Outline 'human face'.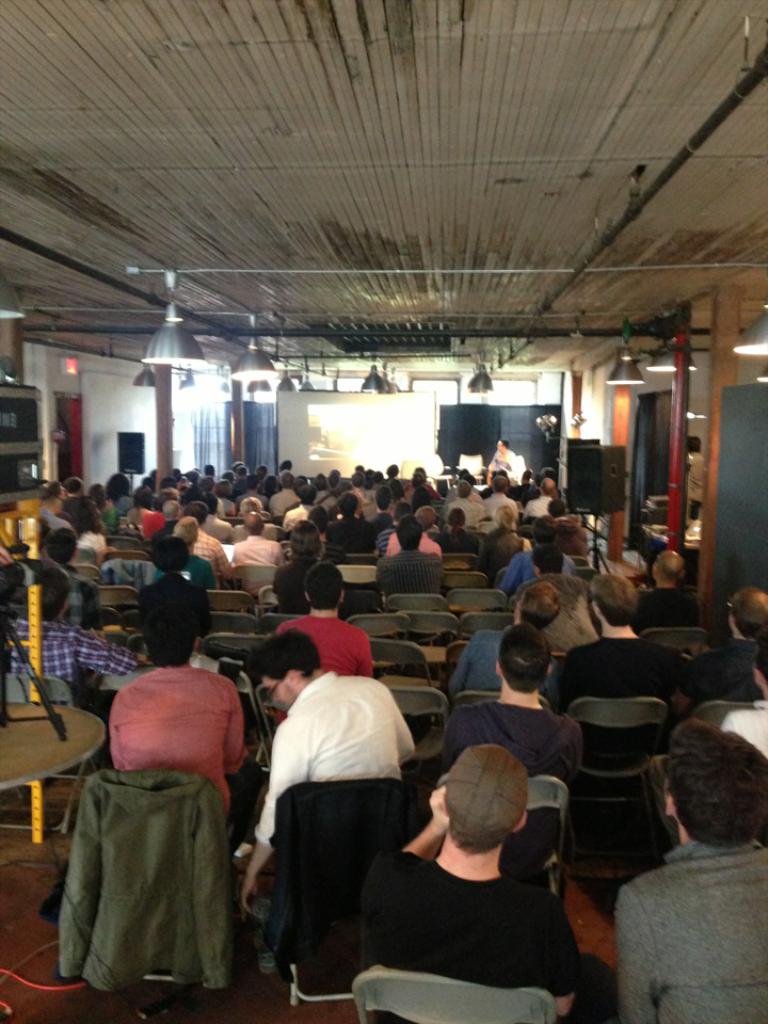
Outline: locate(265, 675, 299, 707).
